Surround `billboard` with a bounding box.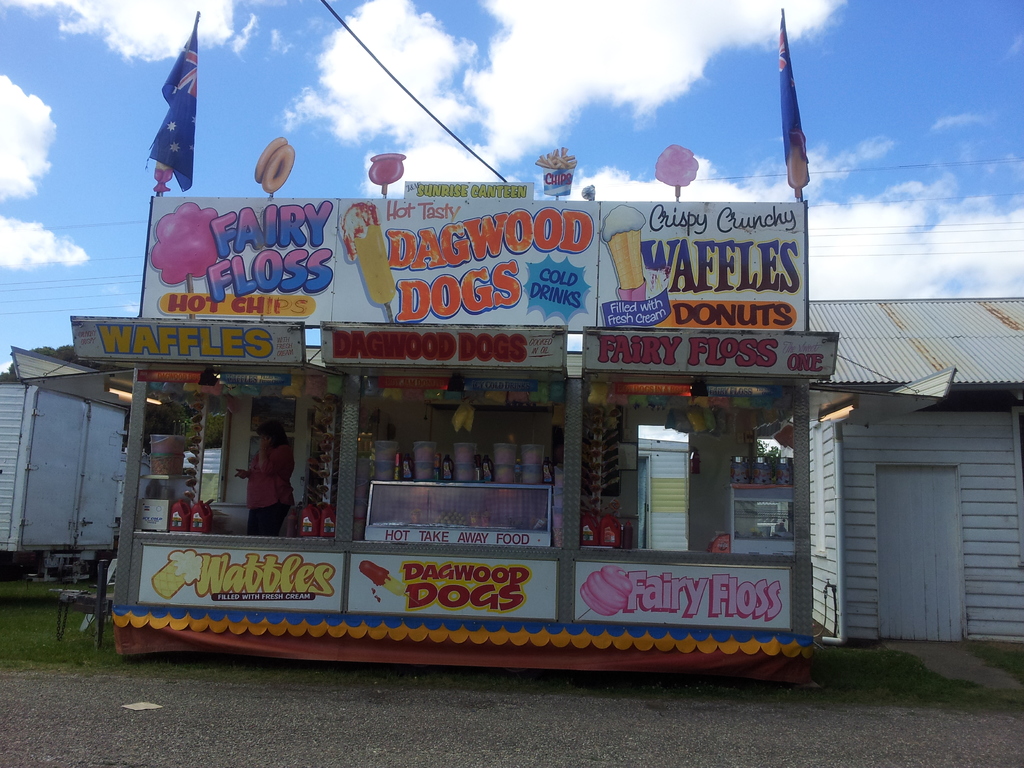
box(350, 553, 559, 616).
